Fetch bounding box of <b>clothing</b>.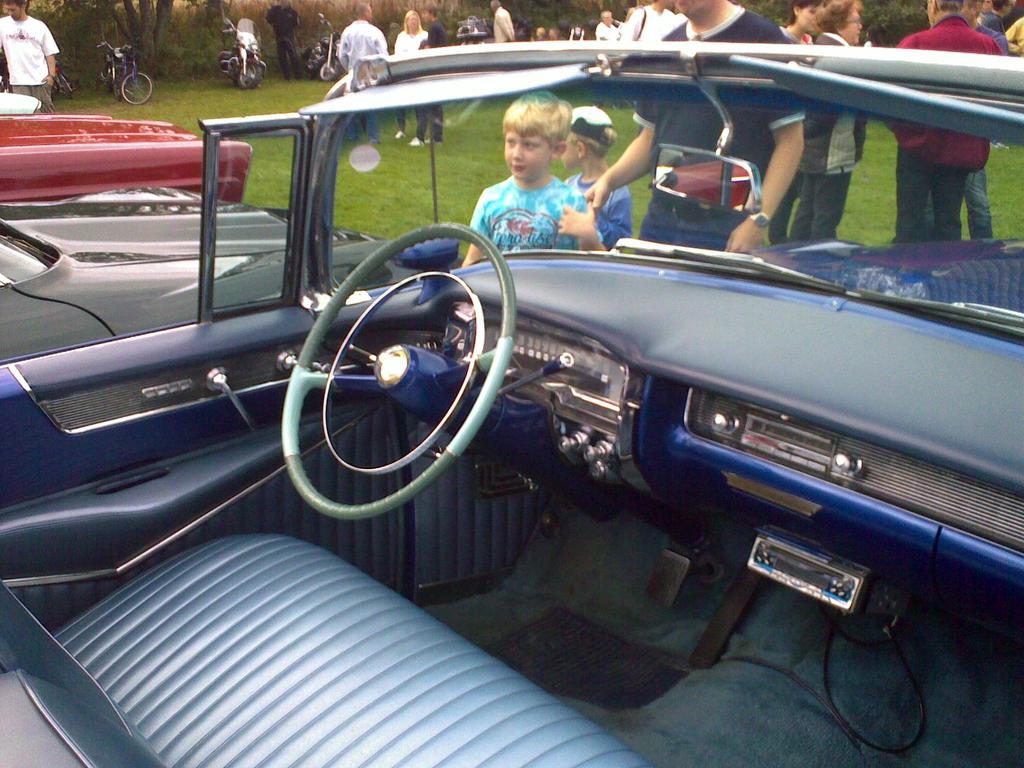
Bbox: <bbox>490, 15, 520, 47</bbox>.
